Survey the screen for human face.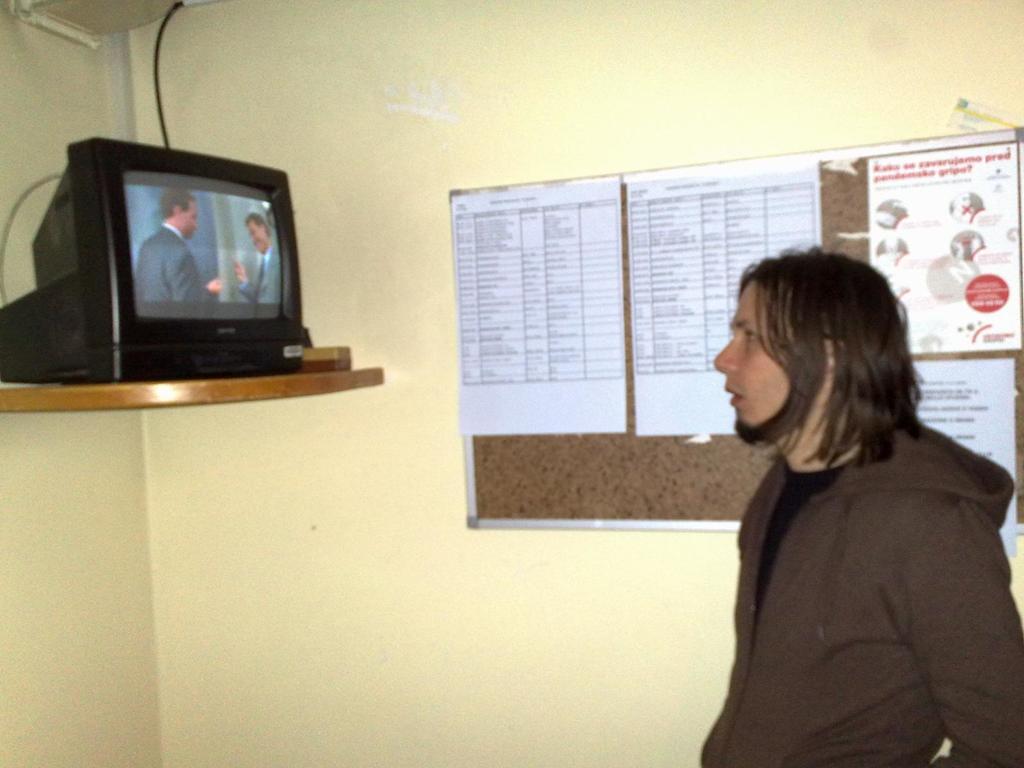
Survey found: [left=181, top=201, right=196, bottom=237].
